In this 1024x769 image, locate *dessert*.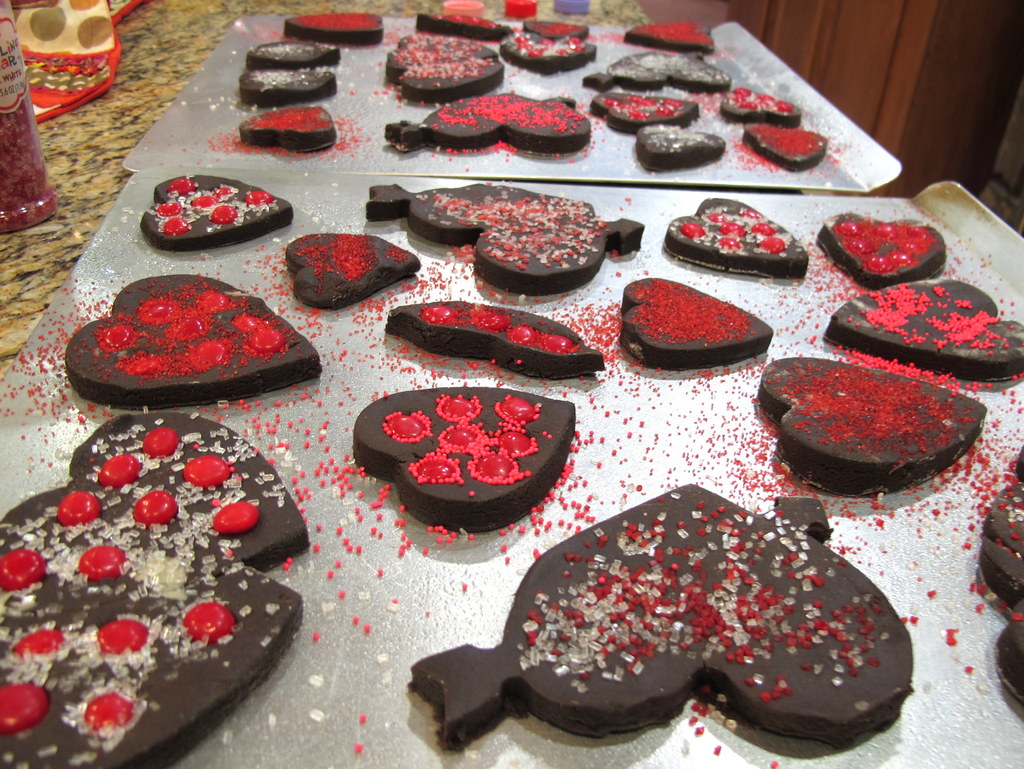
Bounding box: bbox=(239, 69, 335, 104).
